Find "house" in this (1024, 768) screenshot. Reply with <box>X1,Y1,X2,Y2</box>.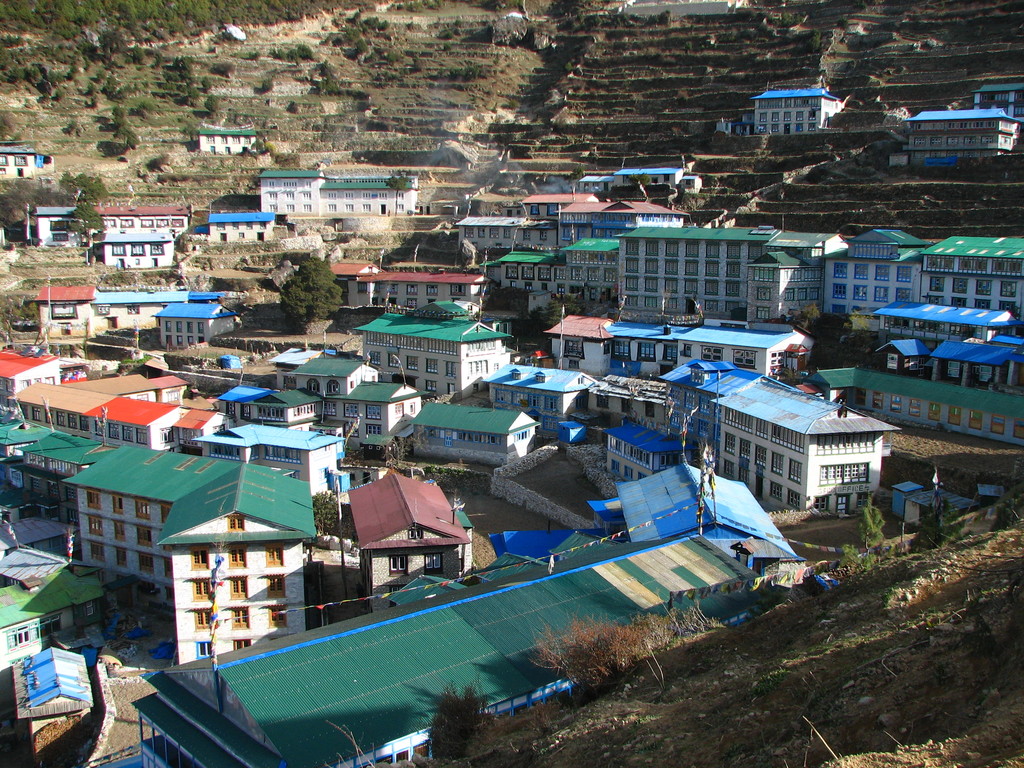
<box>0,345,71,419</box>.
